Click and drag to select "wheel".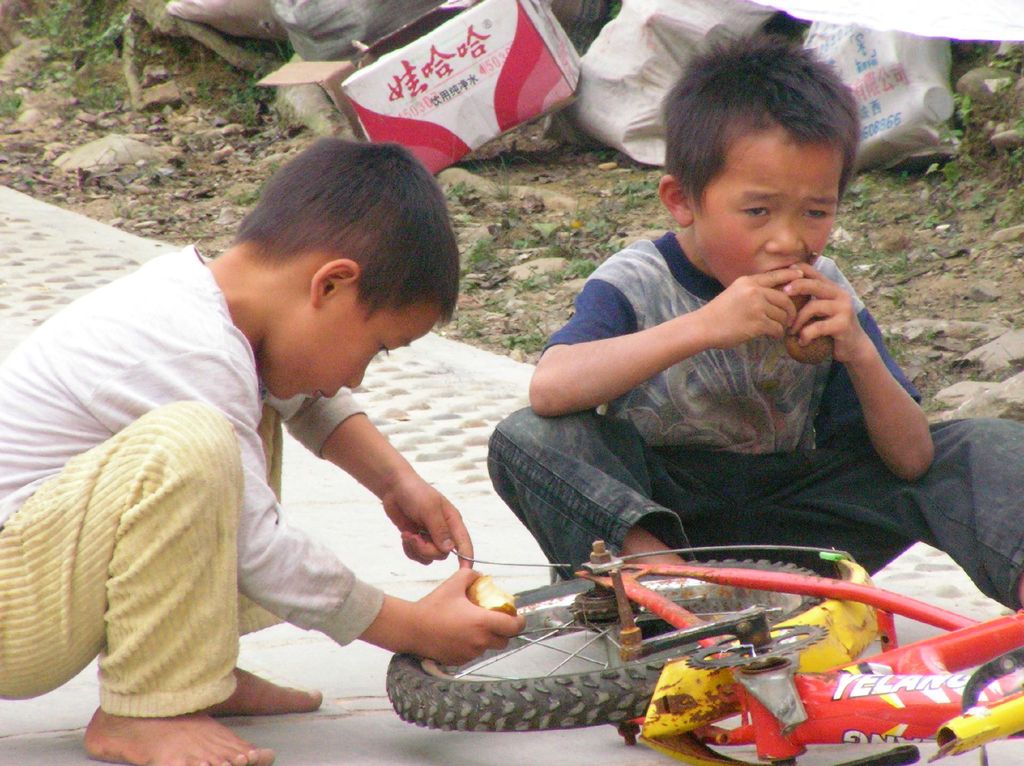
Selection: locate(387, 569, 820, 728).
